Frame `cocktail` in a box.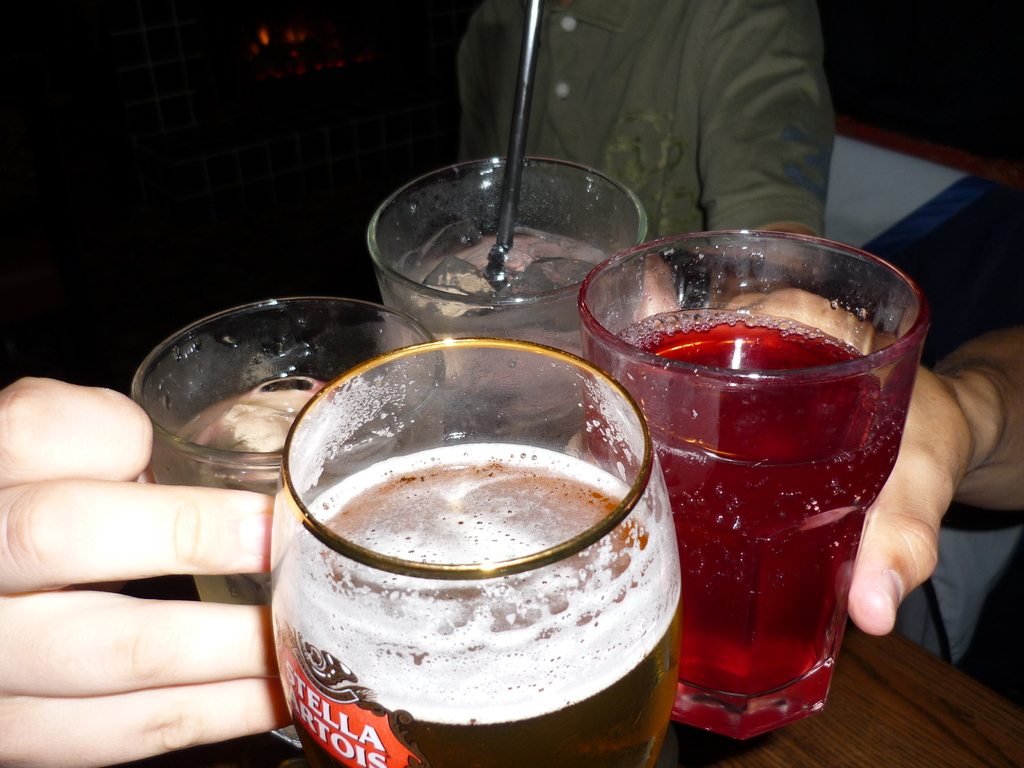
[267,324,685,767].
